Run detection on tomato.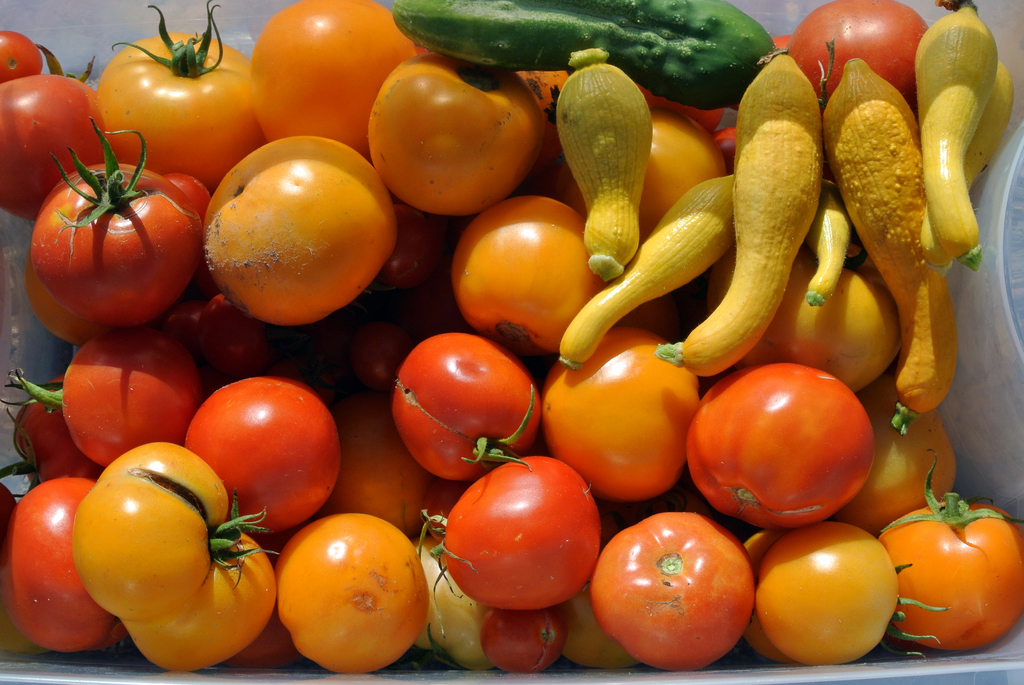
Result: {"left": 559, "top": 102, "right": 724, "bottom": 236}.
